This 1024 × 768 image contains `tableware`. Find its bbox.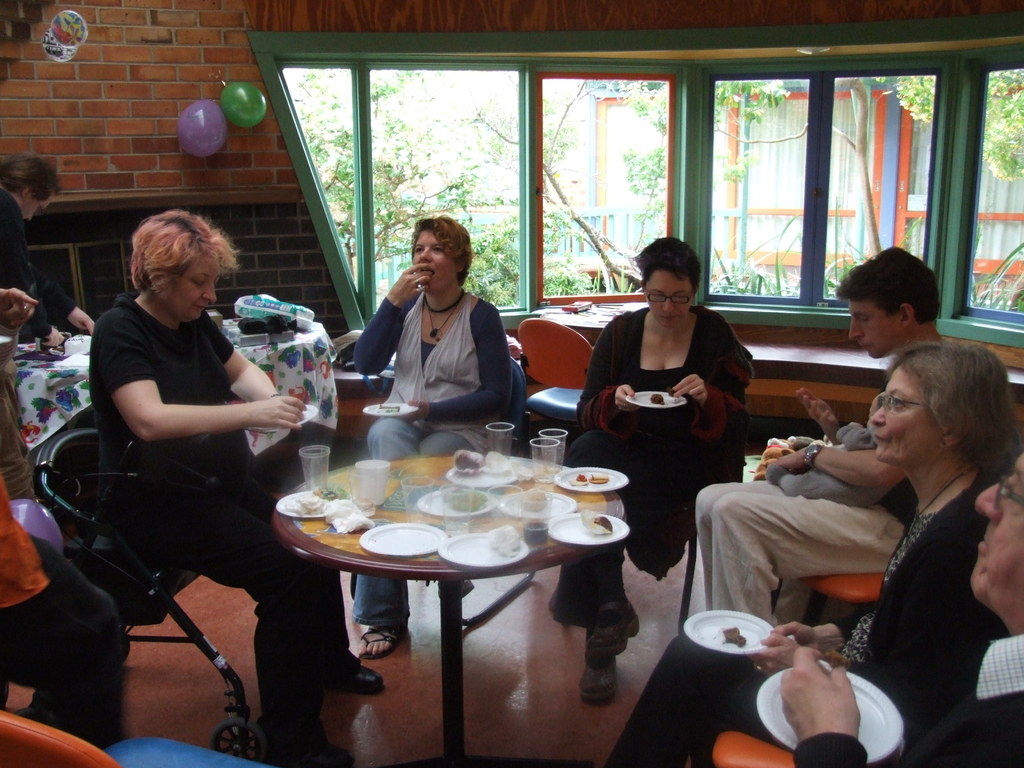
[x1=677, y1=610, x2=781, y2=657].
